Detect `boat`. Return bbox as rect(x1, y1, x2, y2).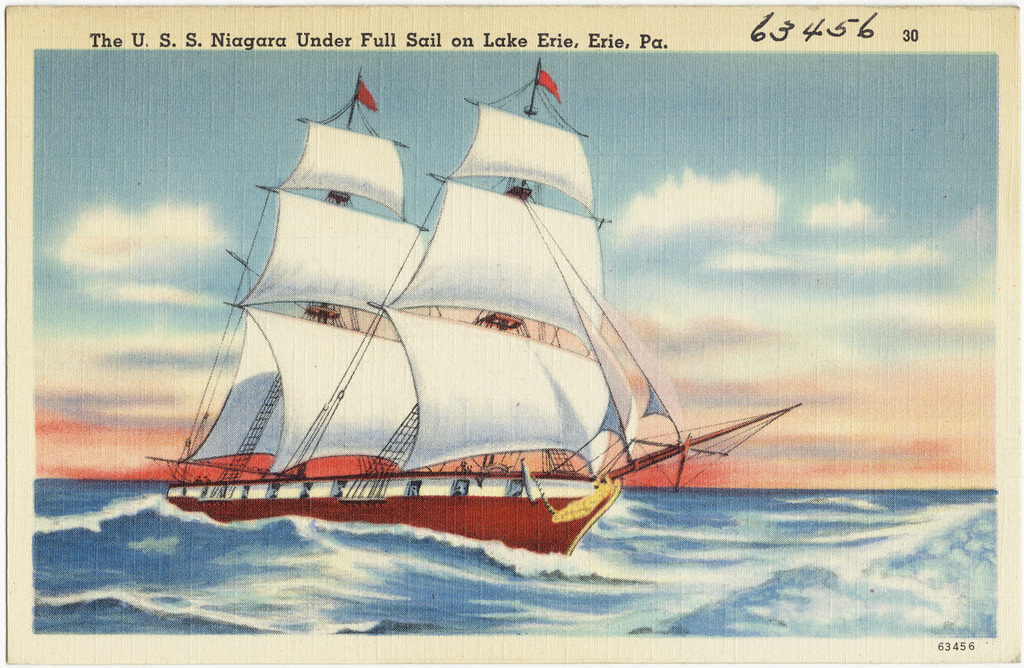
rect(126, 87, 818, 585).
